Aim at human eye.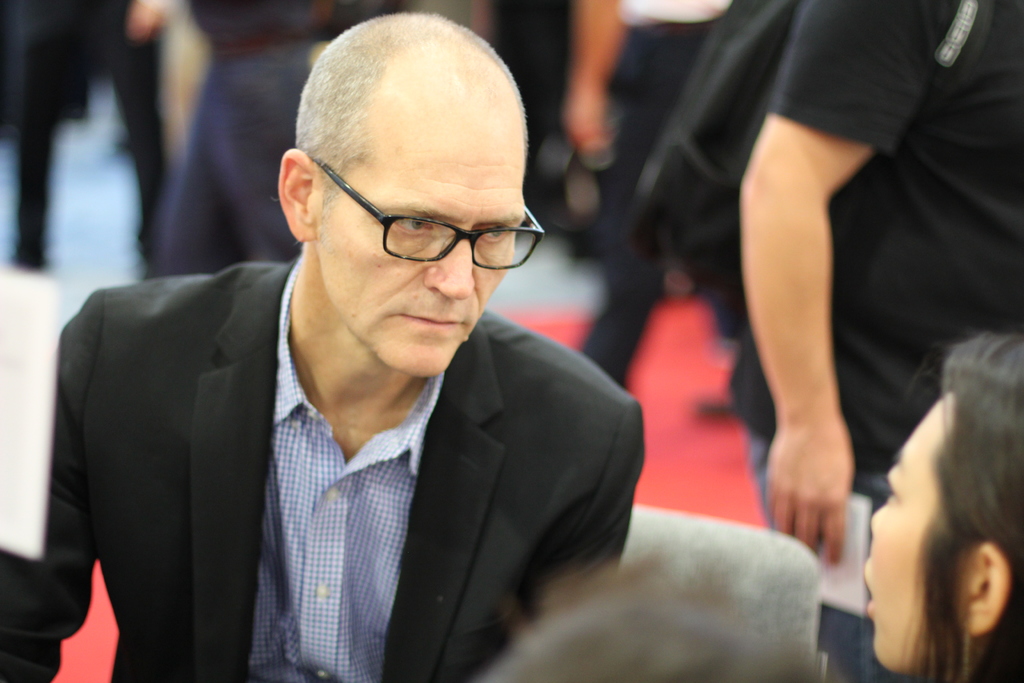
Aimed at [474,215,514,245].
